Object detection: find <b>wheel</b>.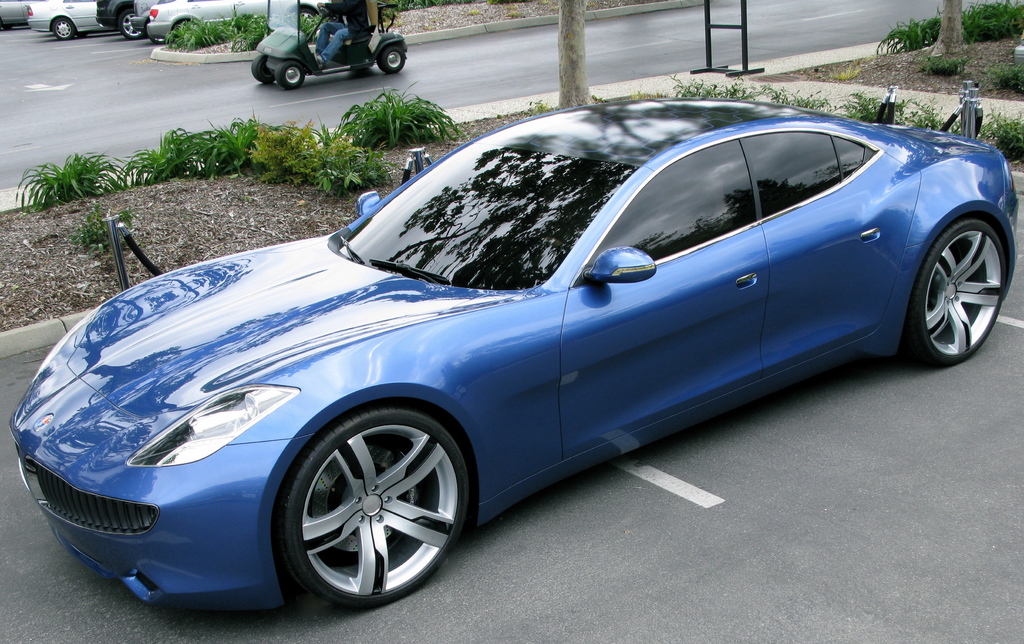
rect(293, 8, 317, 21).
